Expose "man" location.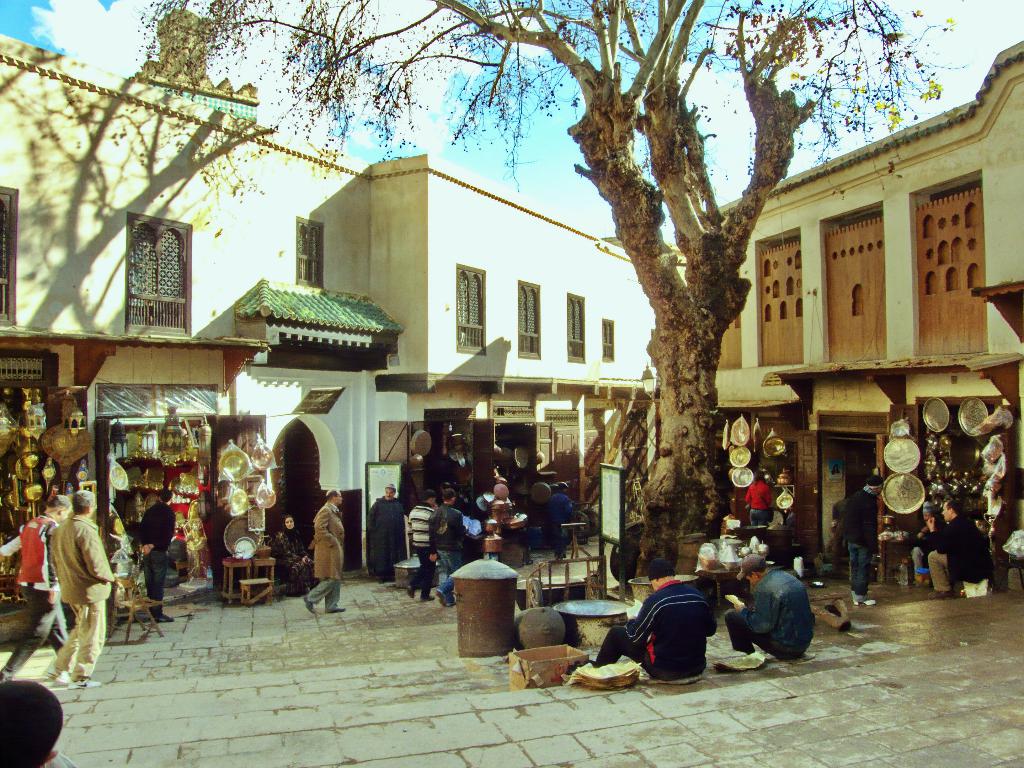
Exposed at box(723, 550, 813, 665).
